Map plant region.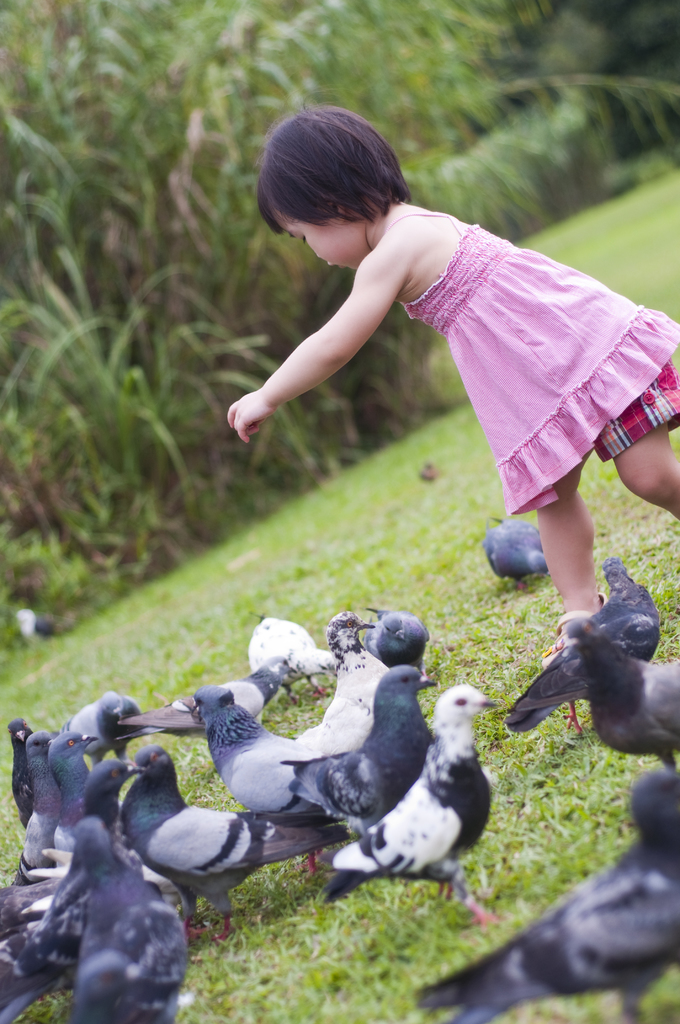
Mapped to (x1=0, y1=113, x2=679, y2=1023).
